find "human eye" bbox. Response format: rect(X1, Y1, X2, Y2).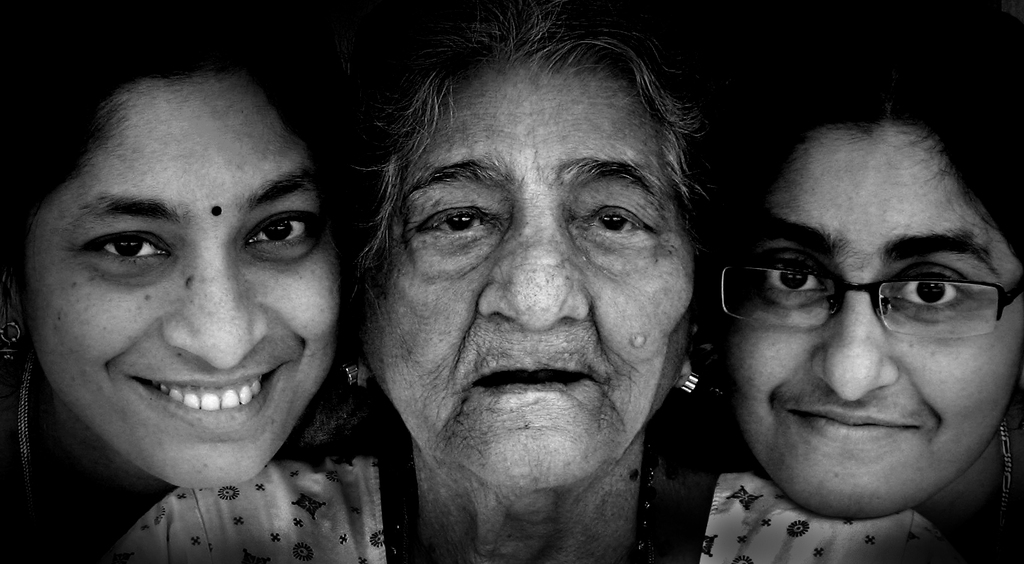
rect(882, 258, 977, 312).
